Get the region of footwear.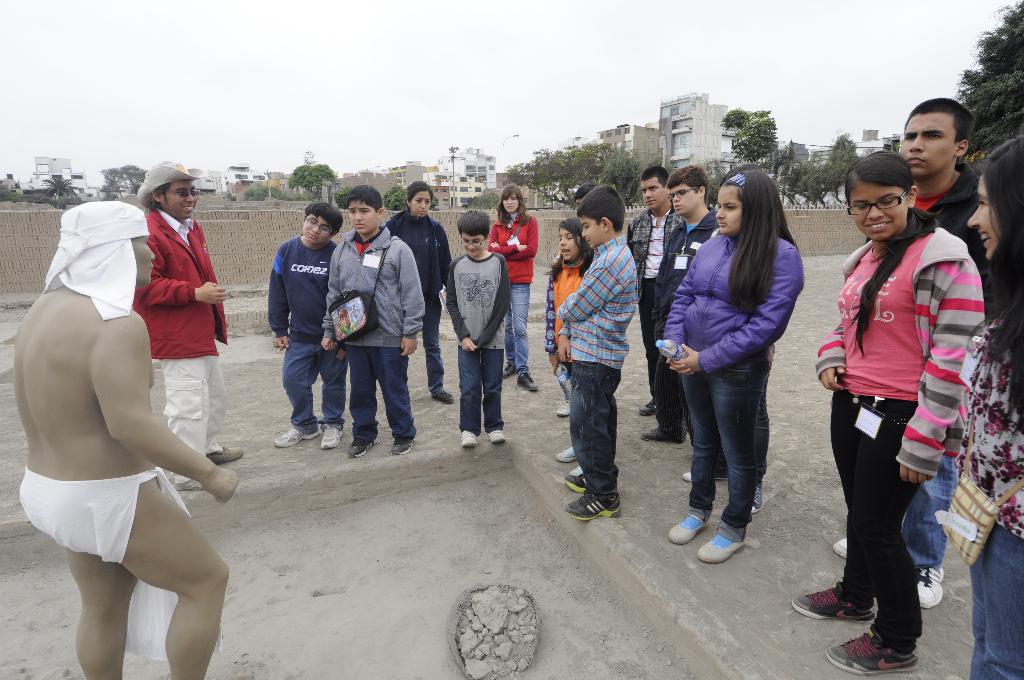
[left=341, top=434, right=374, bottom=459].
